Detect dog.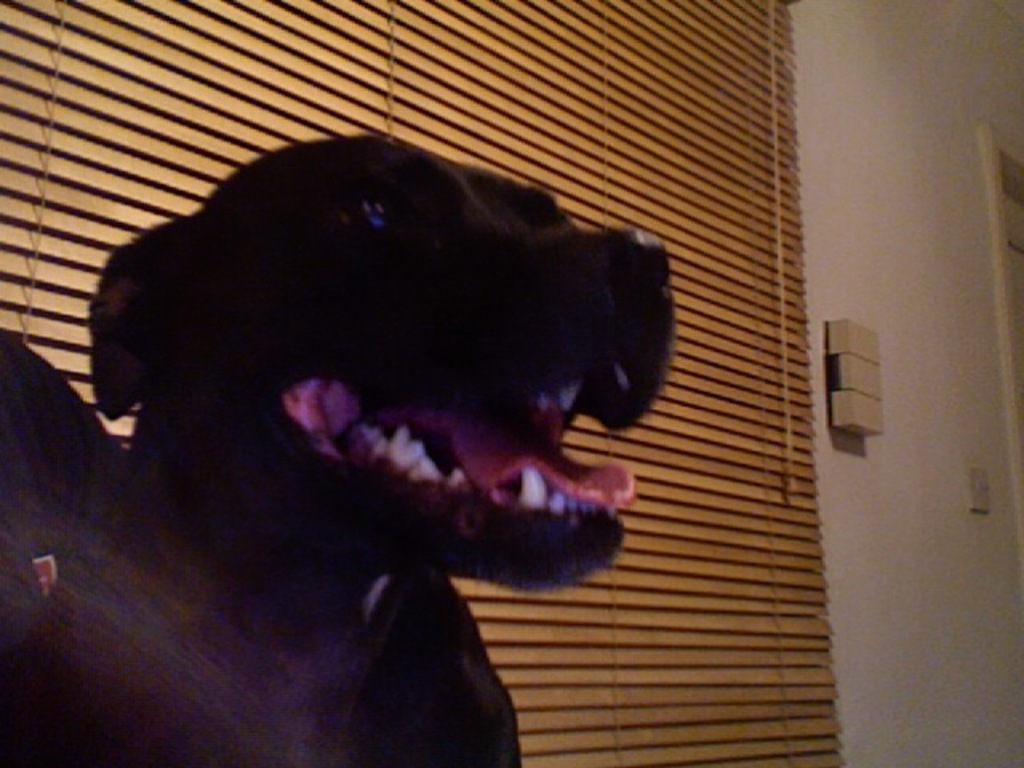
Detected at [x1=0, y1=133, x2=677, y2=766].
